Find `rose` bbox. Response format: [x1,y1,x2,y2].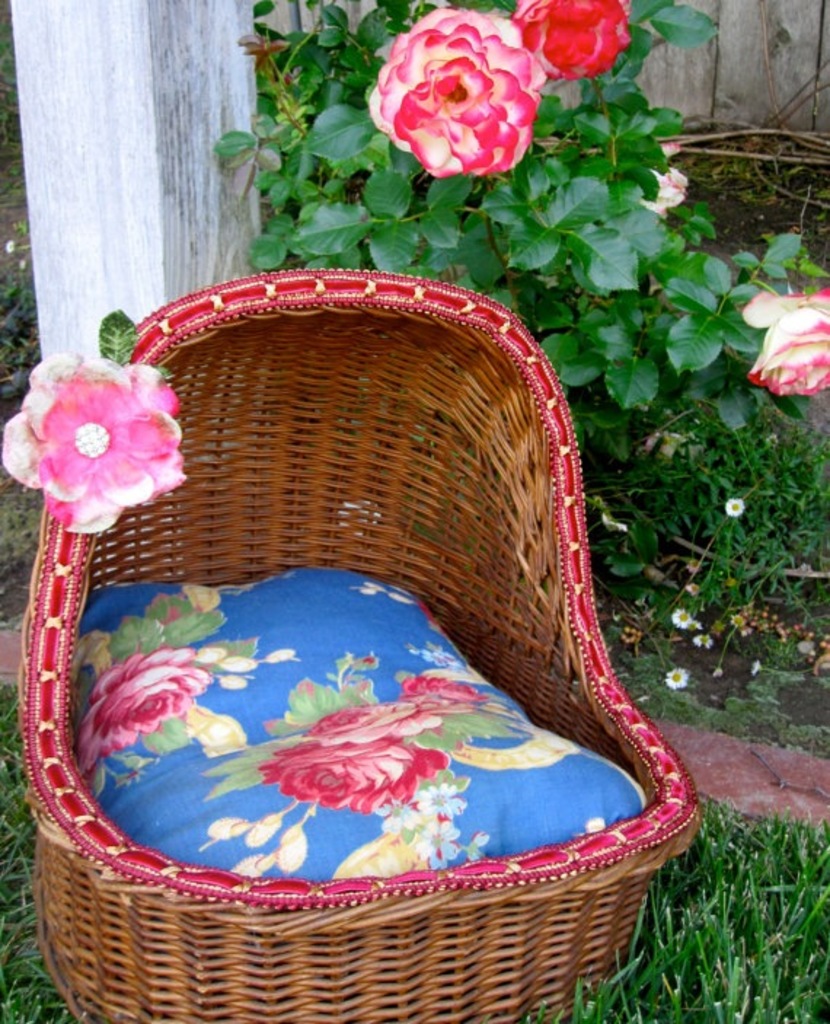
[735,288,829,398].
